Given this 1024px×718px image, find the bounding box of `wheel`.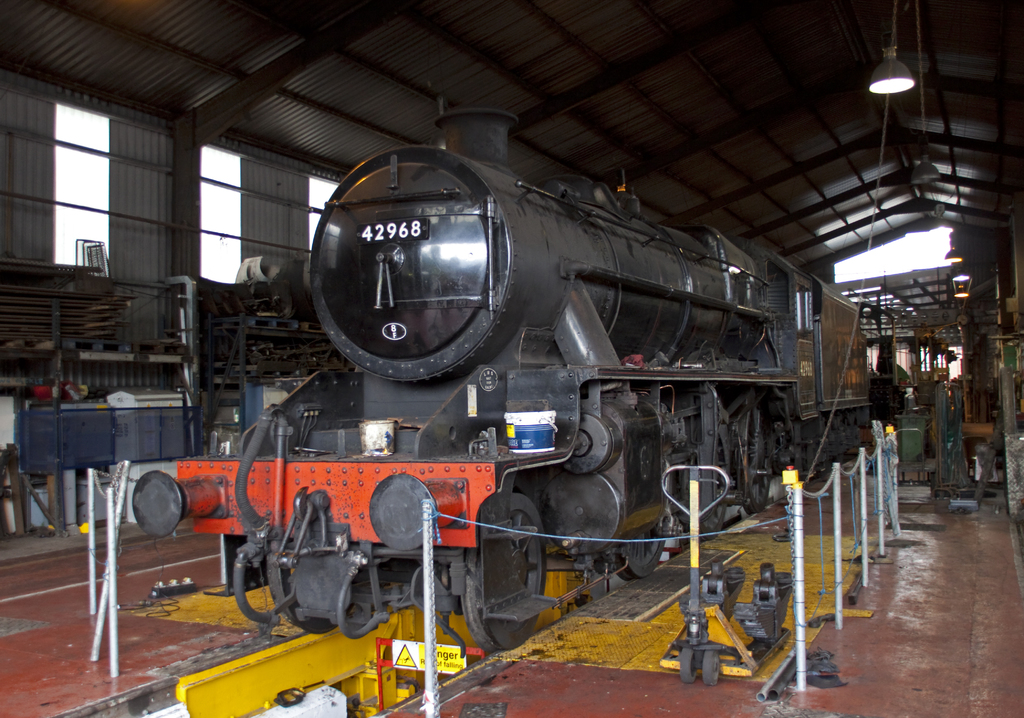
bbox=(459, 494, 547, 651).
